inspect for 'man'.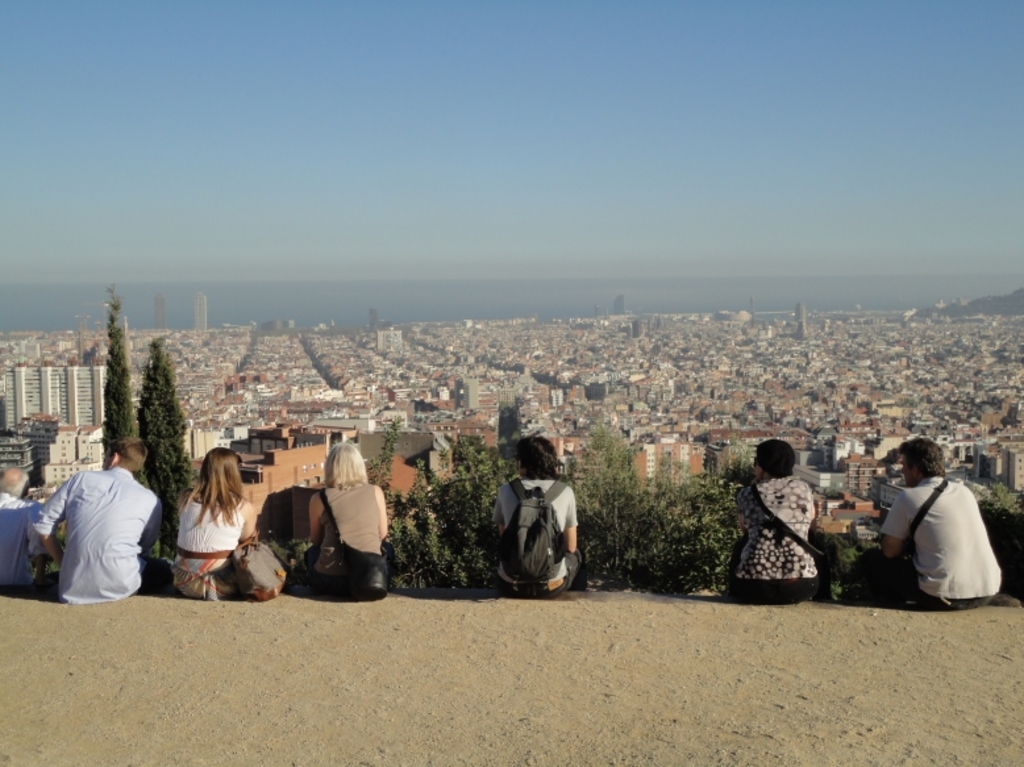
Inspection: rect(480, 437, 580, 588).
